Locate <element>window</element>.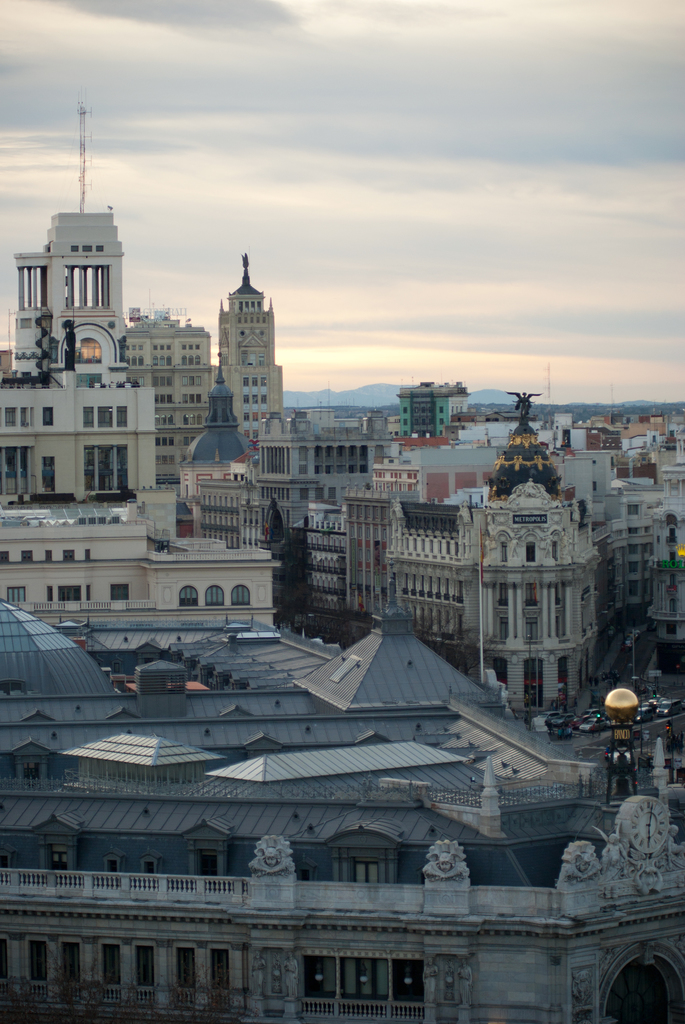
Bounding box: bbox=[179, 584, 200, 607].
